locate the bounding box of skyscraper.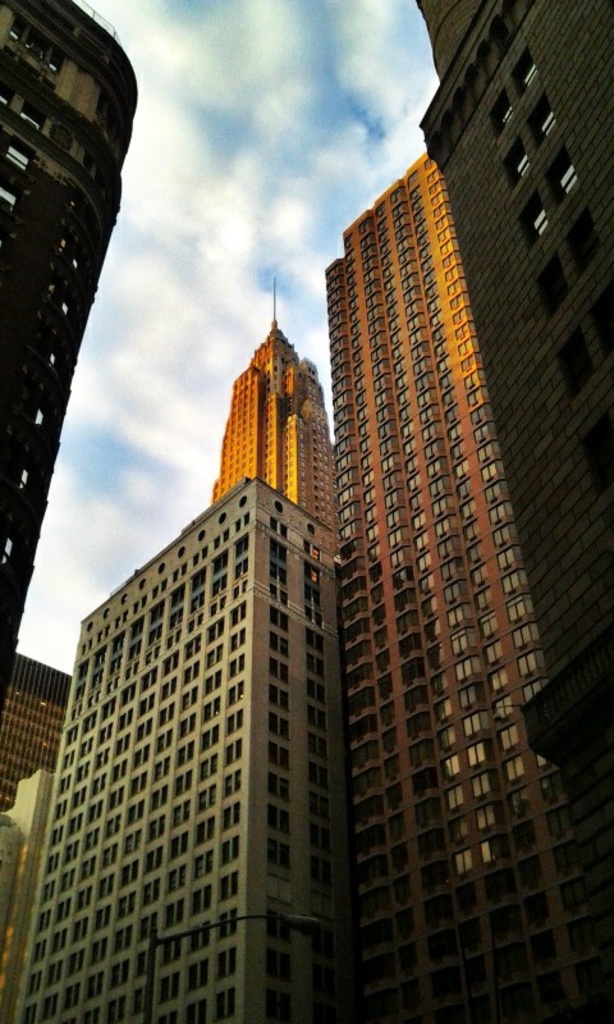
Bounding box: BBox(3, 0, 142, 727).
